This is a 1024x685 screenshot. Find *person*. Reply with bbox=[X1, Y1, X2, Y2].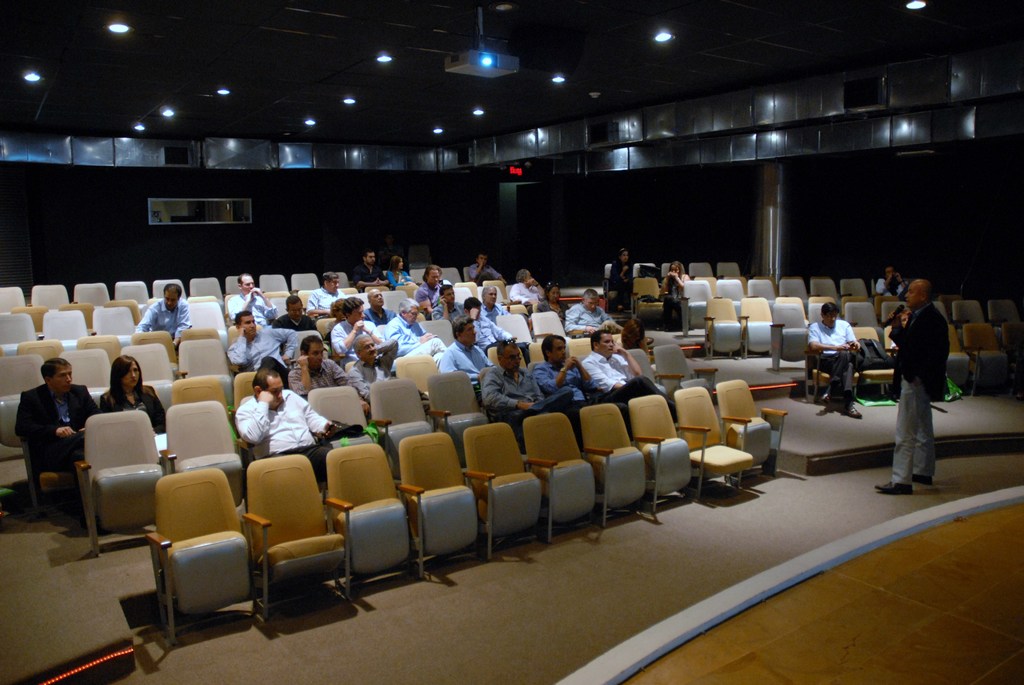
bbox=[435, 313, 492, 397].
